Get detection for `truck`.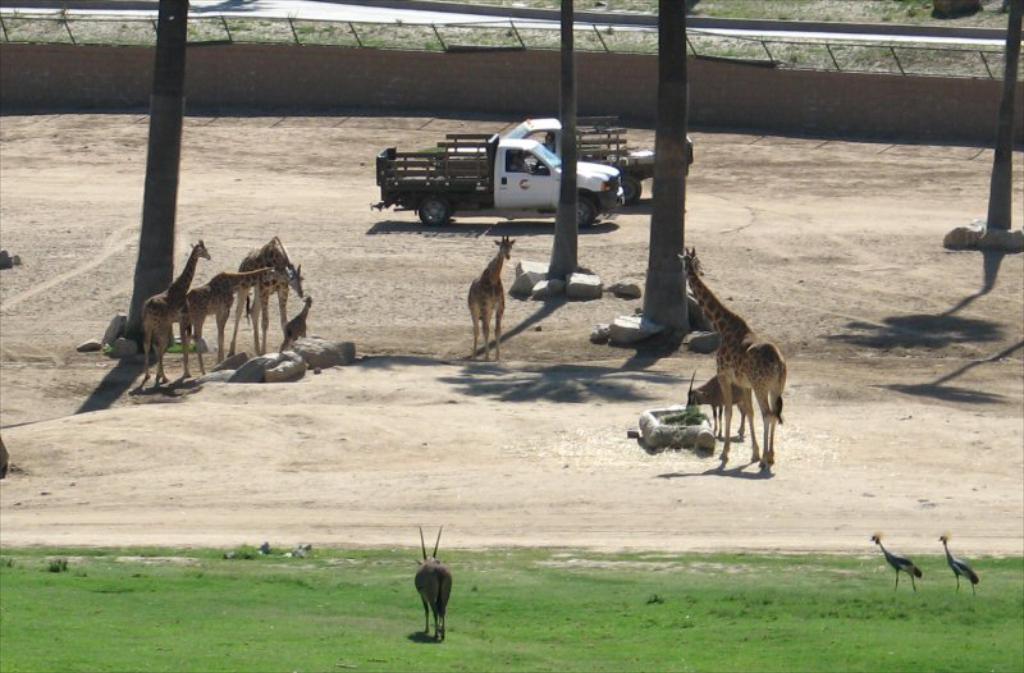
Detection: (left=452, top=120, right=653, bottom=205).
